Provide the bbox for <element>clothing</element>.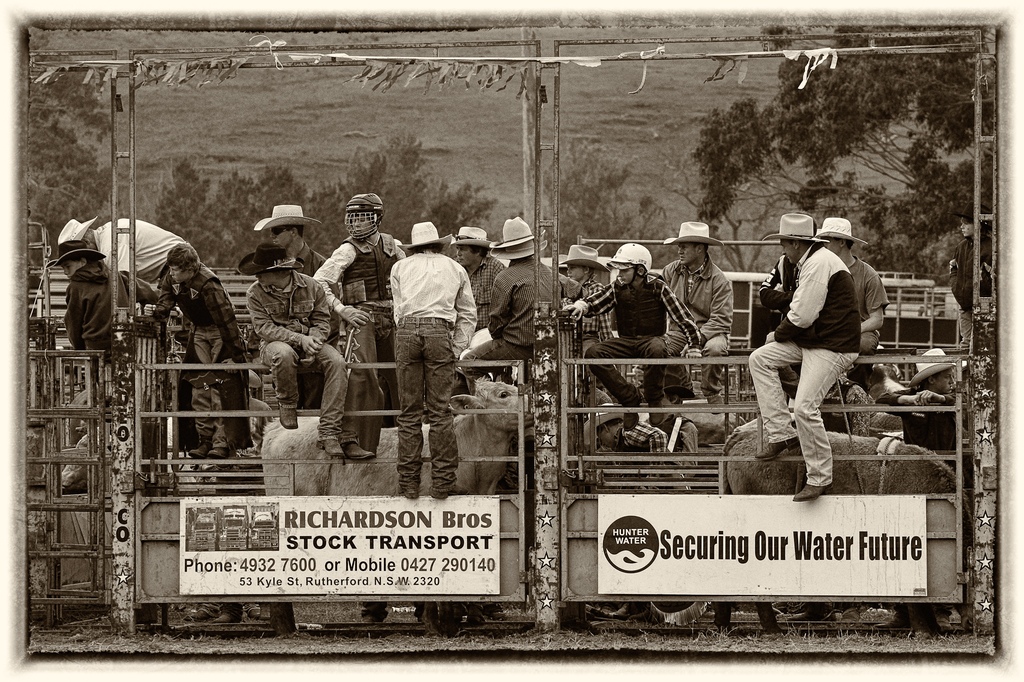
<bbox>460, 257, 588, 390</bbox>.
